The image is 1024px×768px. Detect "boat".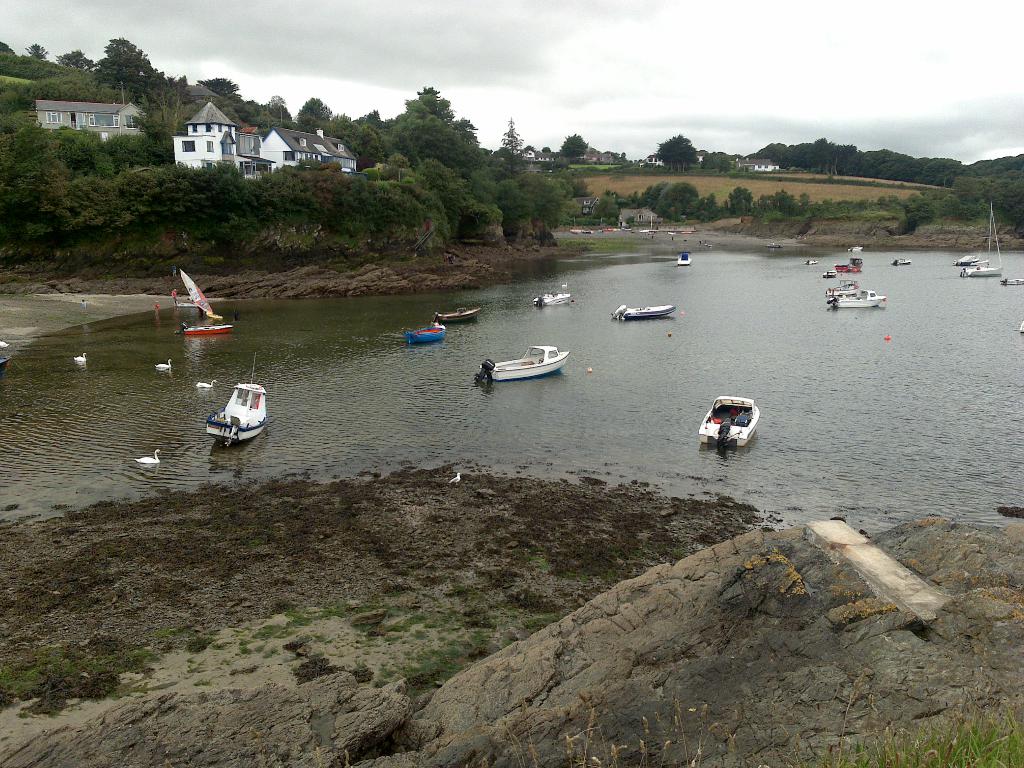
Detection: (x1=833, y1=257, x2=860, y2=275).
